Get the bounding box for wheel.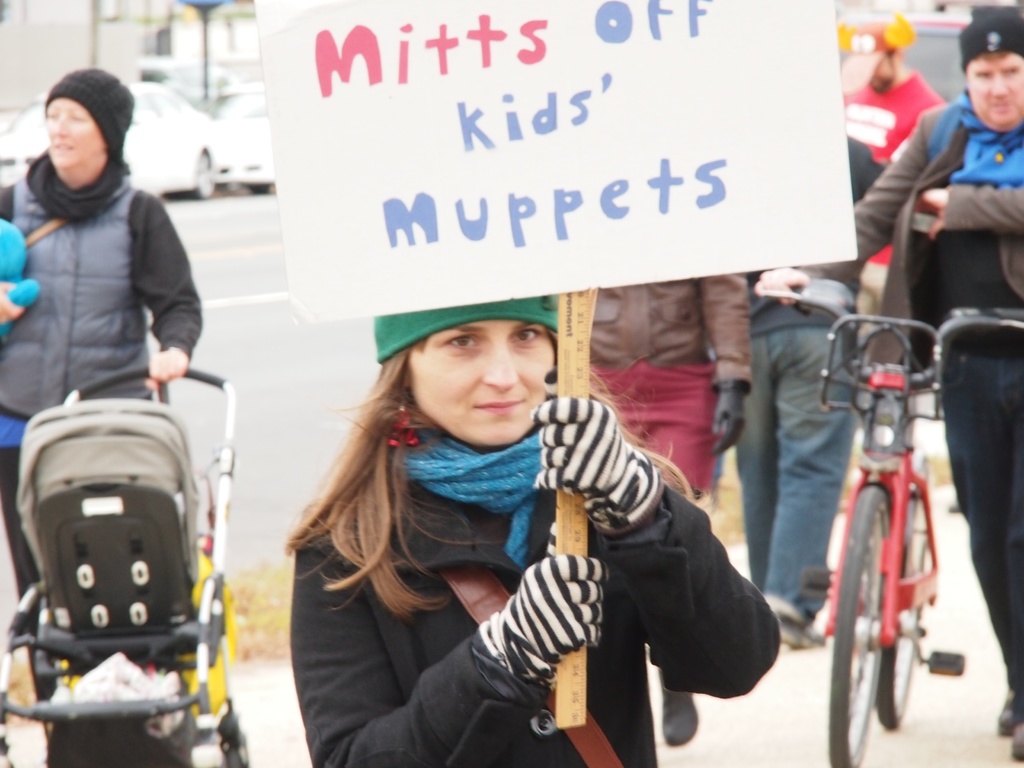
bbox=[828, 470, 949, 753].
